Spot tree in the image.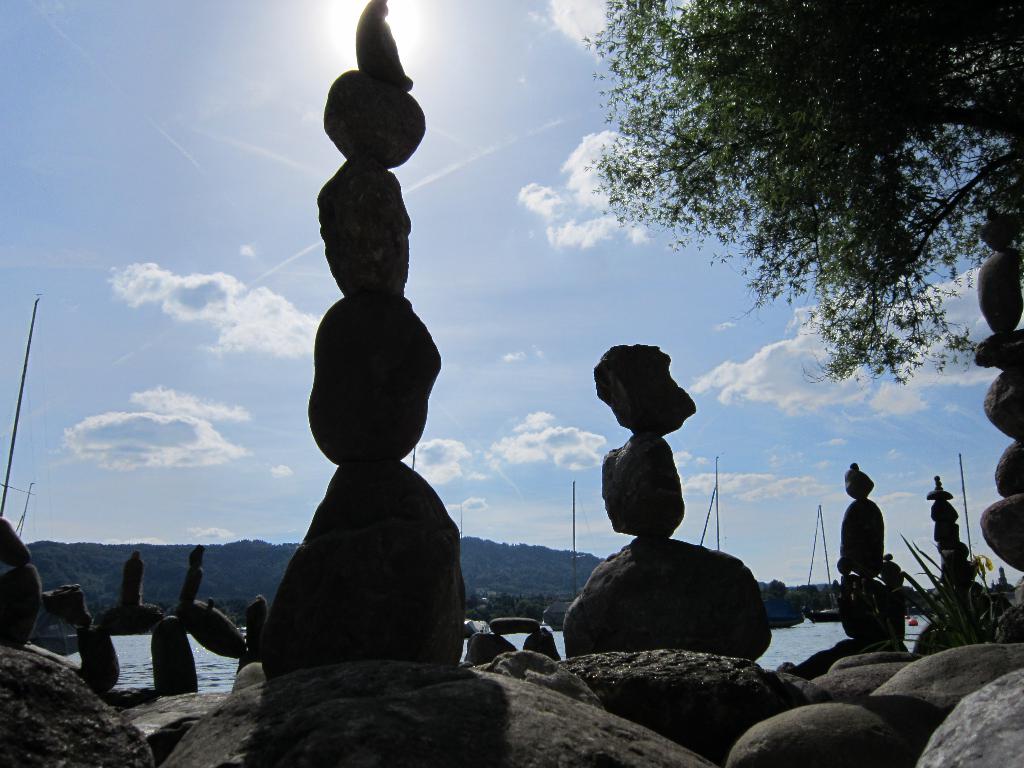
tree found at 591, 0, 1023, 383.
